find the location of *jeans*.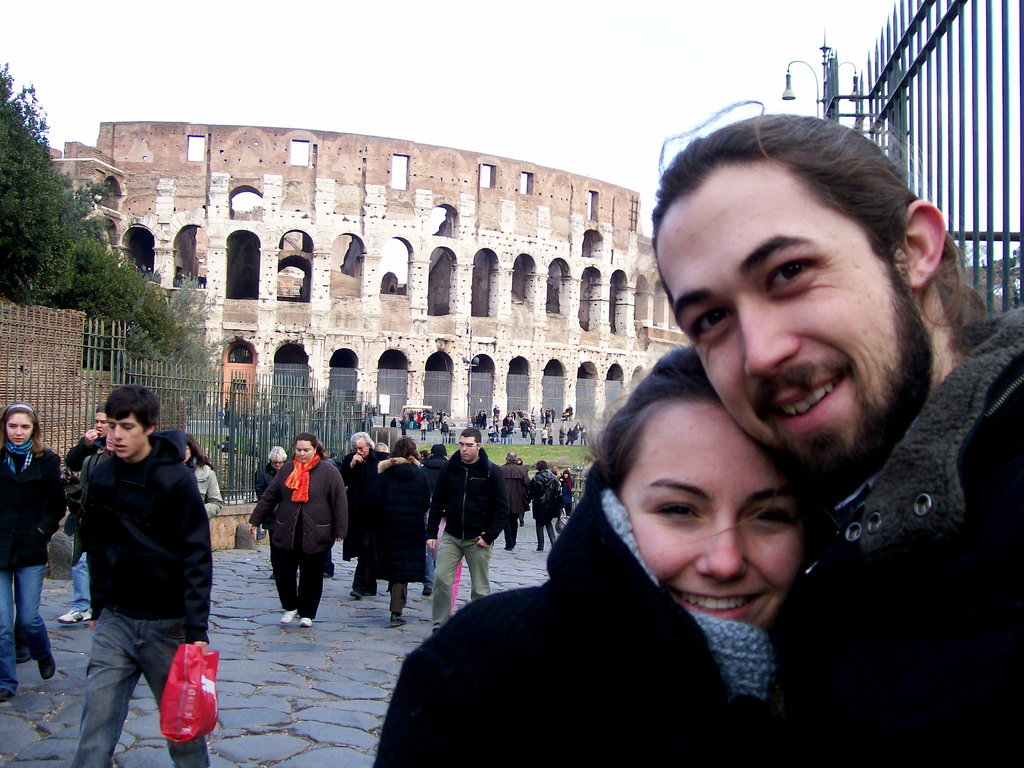
Location: box(64, 549, 99, 606).
